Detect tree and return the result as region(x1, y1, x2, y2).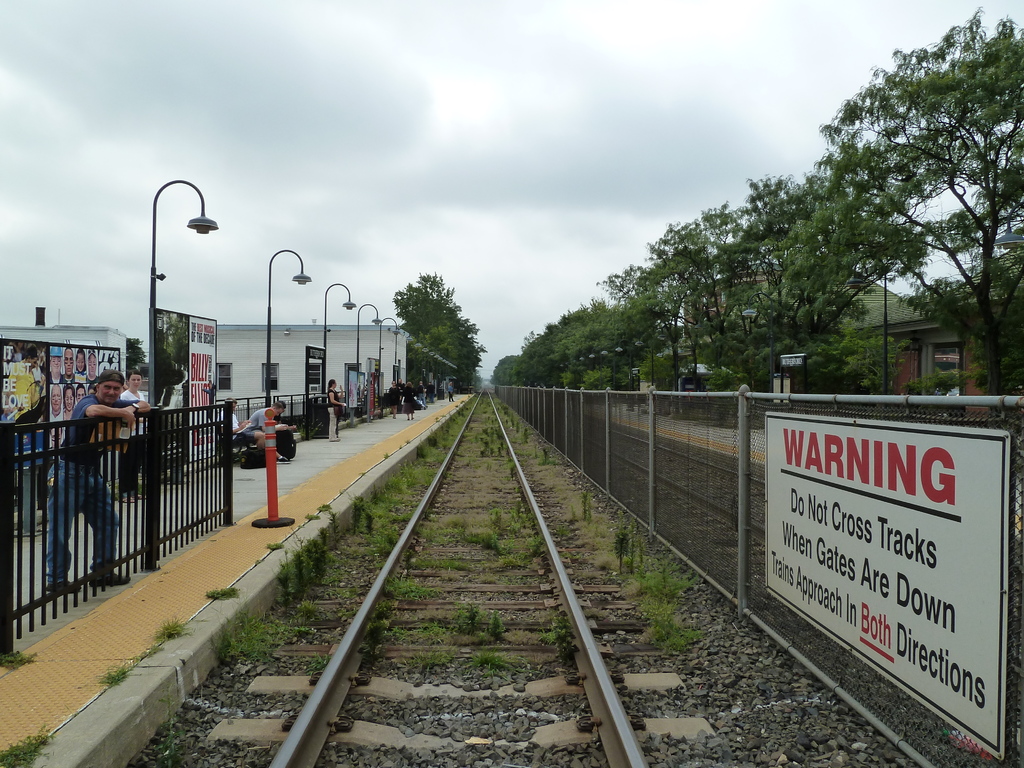
region(897, 253, 1023, 392).
